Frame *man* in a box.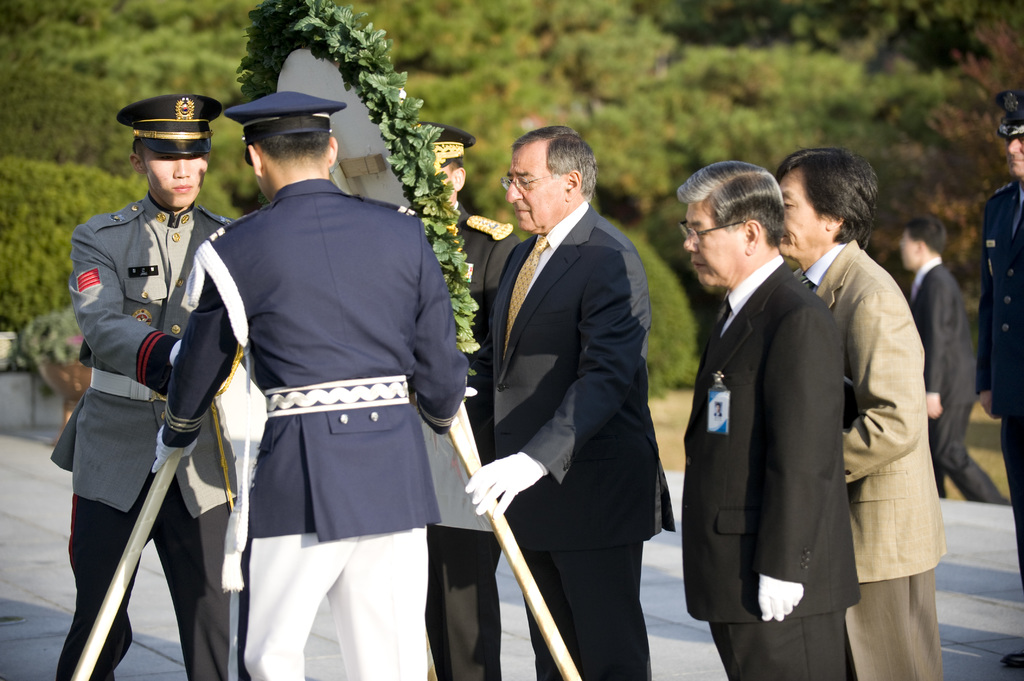
[left=440, top=98, right=672, bottom=680].
